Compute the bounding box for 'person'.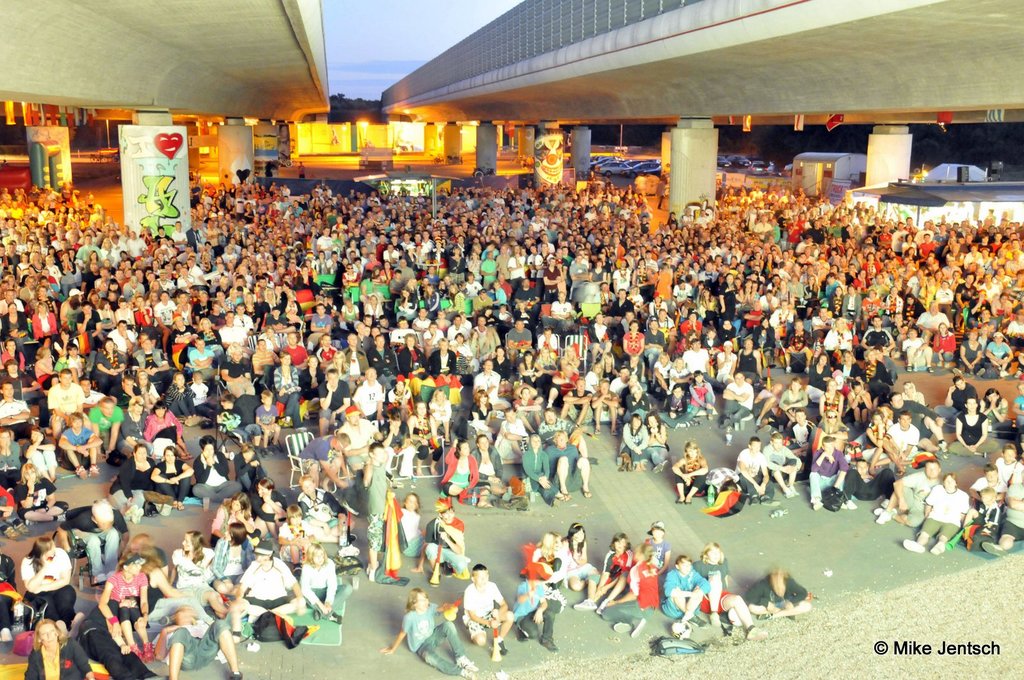
{"x1": 717, "y1": 339, "x2": 739, "y2": 383}.
